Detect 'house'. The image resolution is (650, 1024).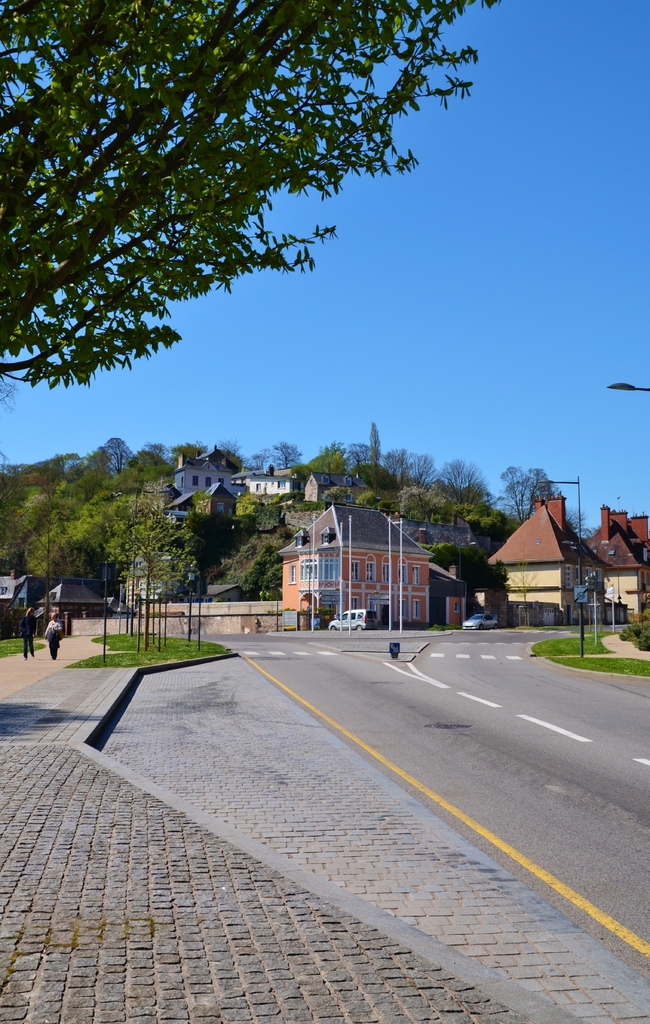
box(4, 559, 118, 610).
